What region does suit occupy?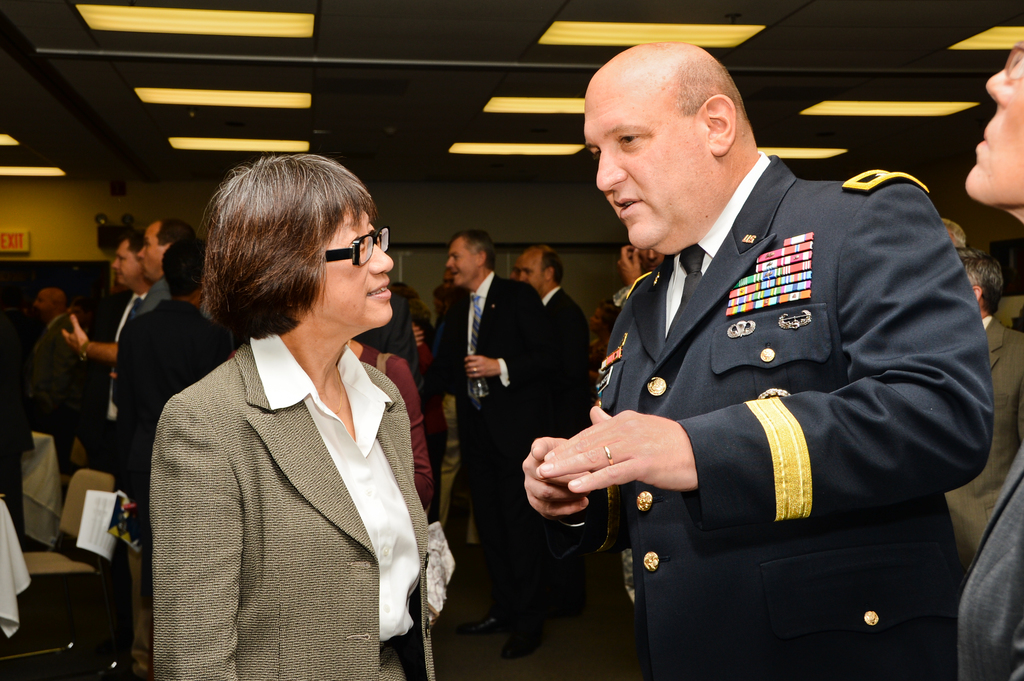
bbox=(540, 285, 585, 408).
